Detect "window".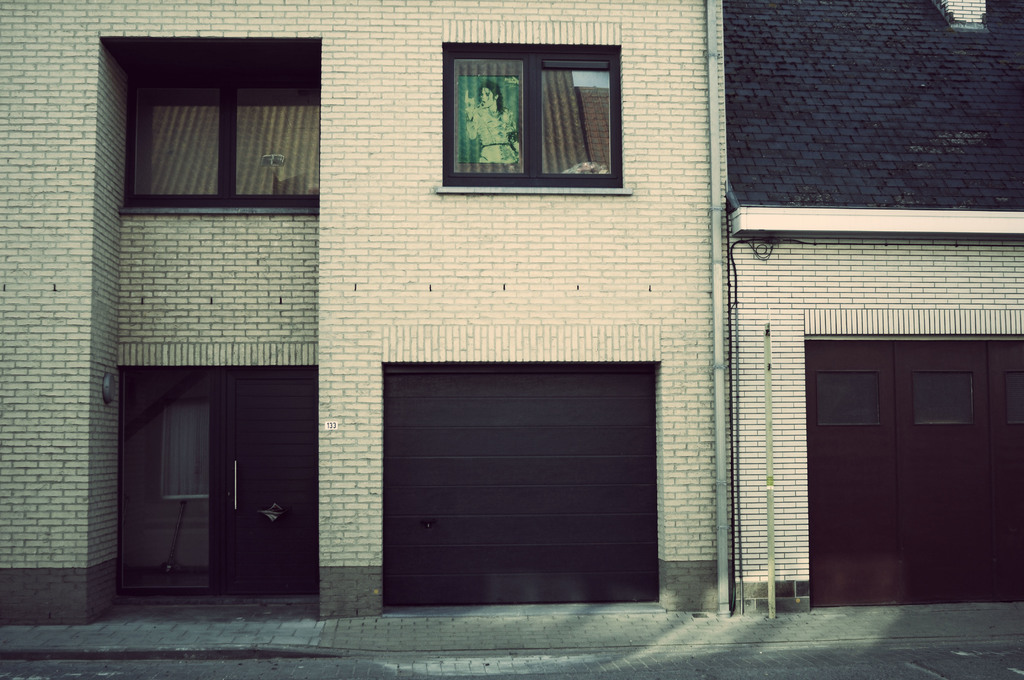
Detected at crop(158, 401, 211, 504).
